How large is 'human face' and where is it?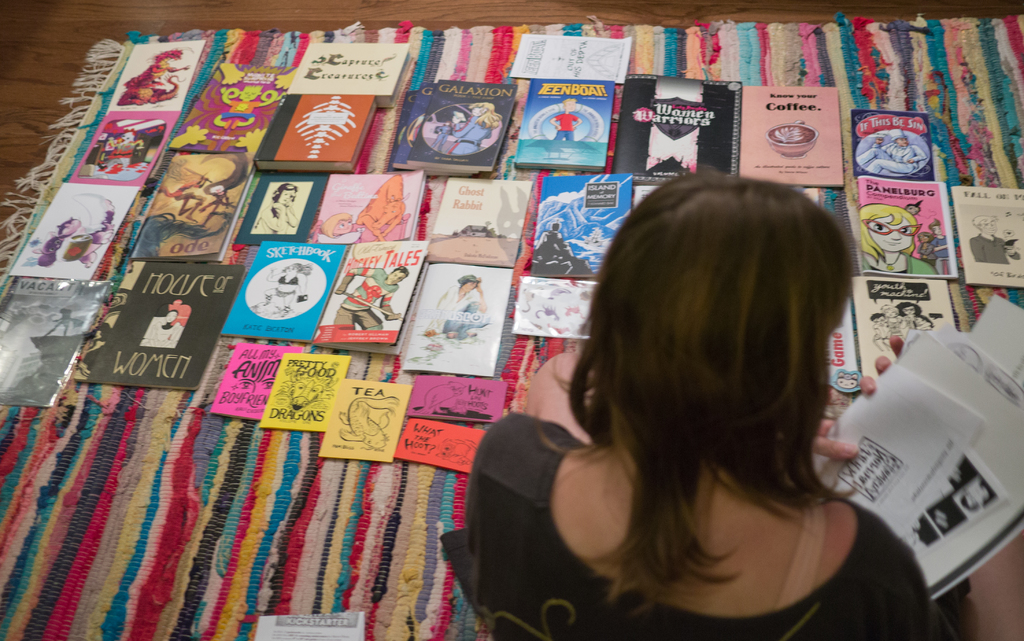
Bounding box: box(278, 187, 293, 204).
